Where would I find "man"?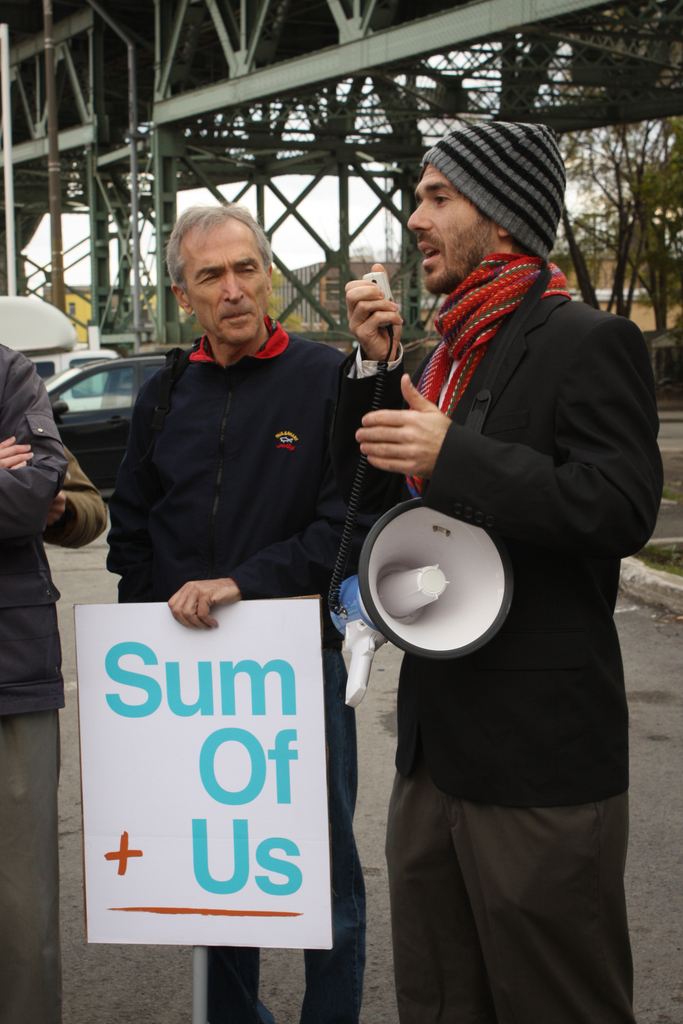
At l=0, t=332, r=108, b=1023.
